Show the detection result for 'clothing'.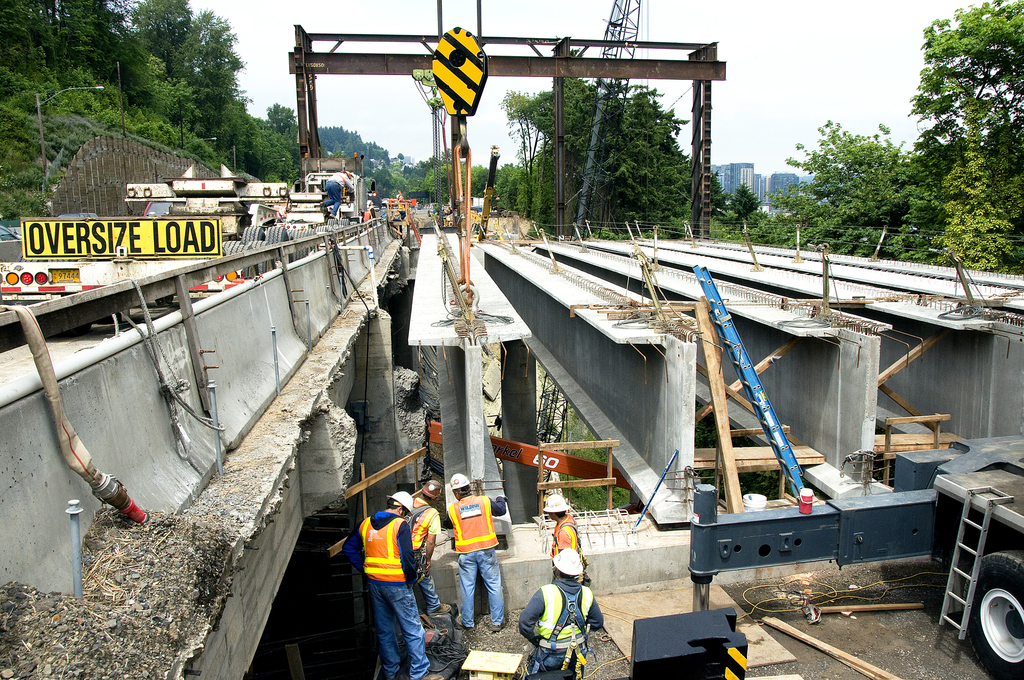
[x1=516, y1=576, x2=605, y2=679].
